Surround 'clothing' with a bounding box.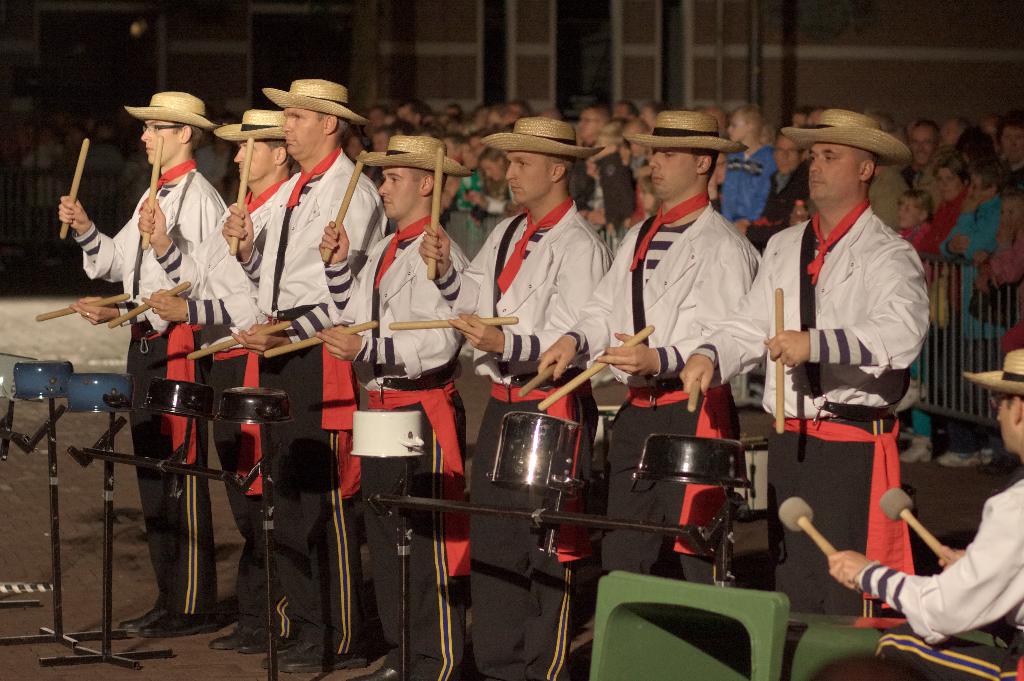
[870,168,911,231].
